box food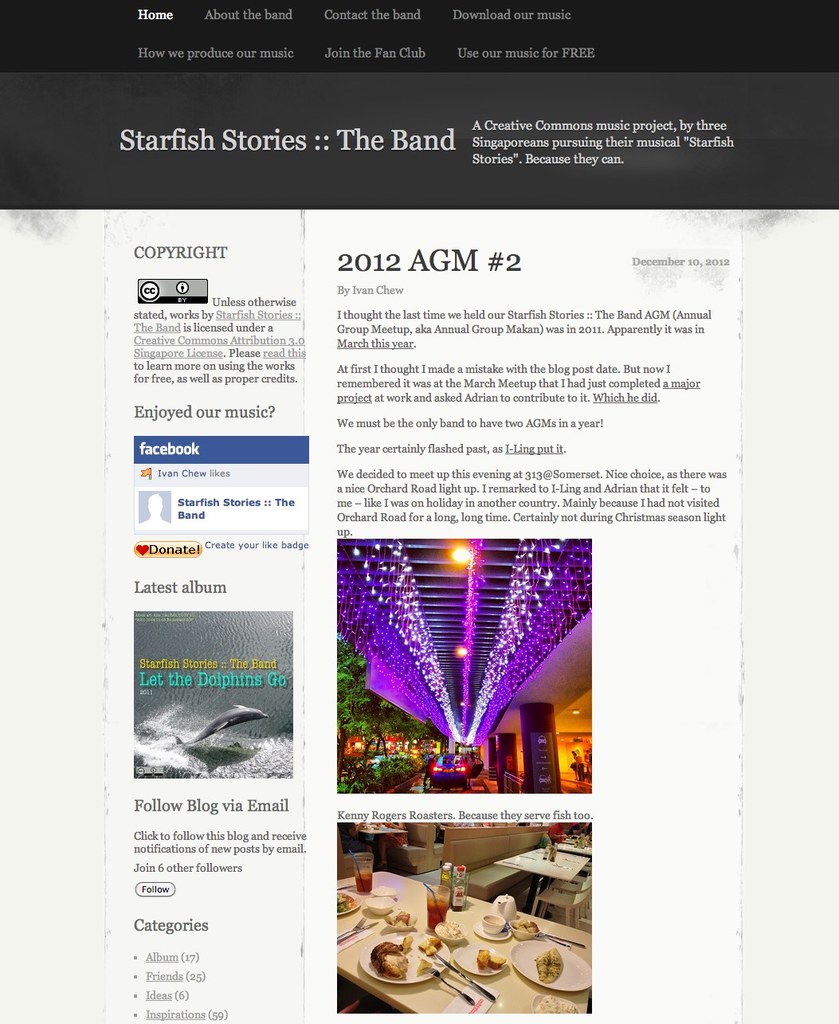
338,889,363,916
